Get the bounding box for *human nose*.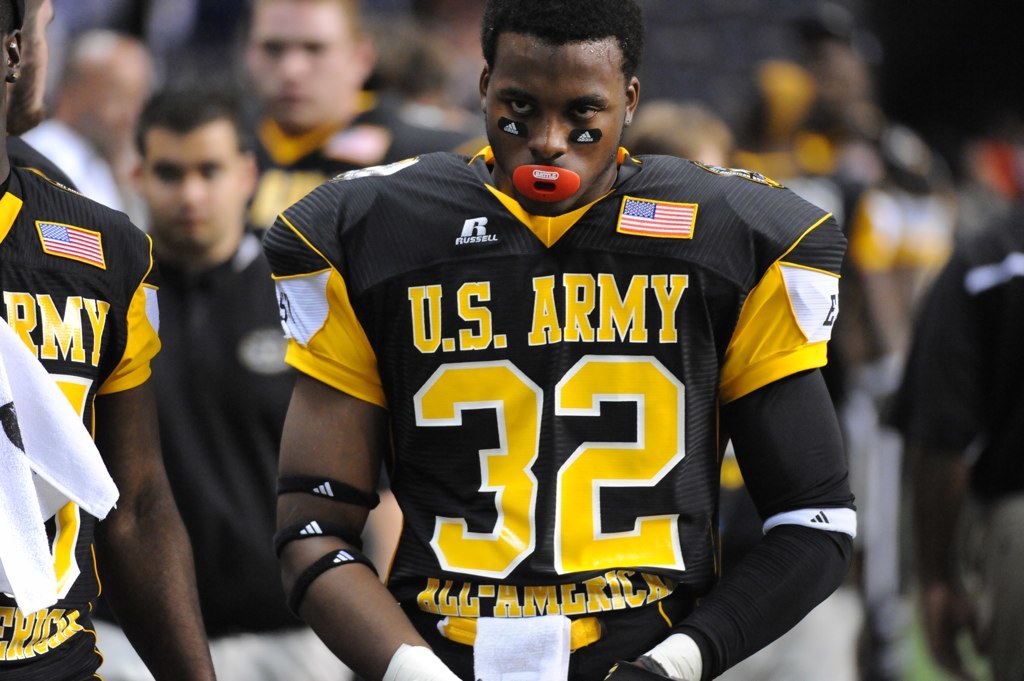
529,107,569,155.
